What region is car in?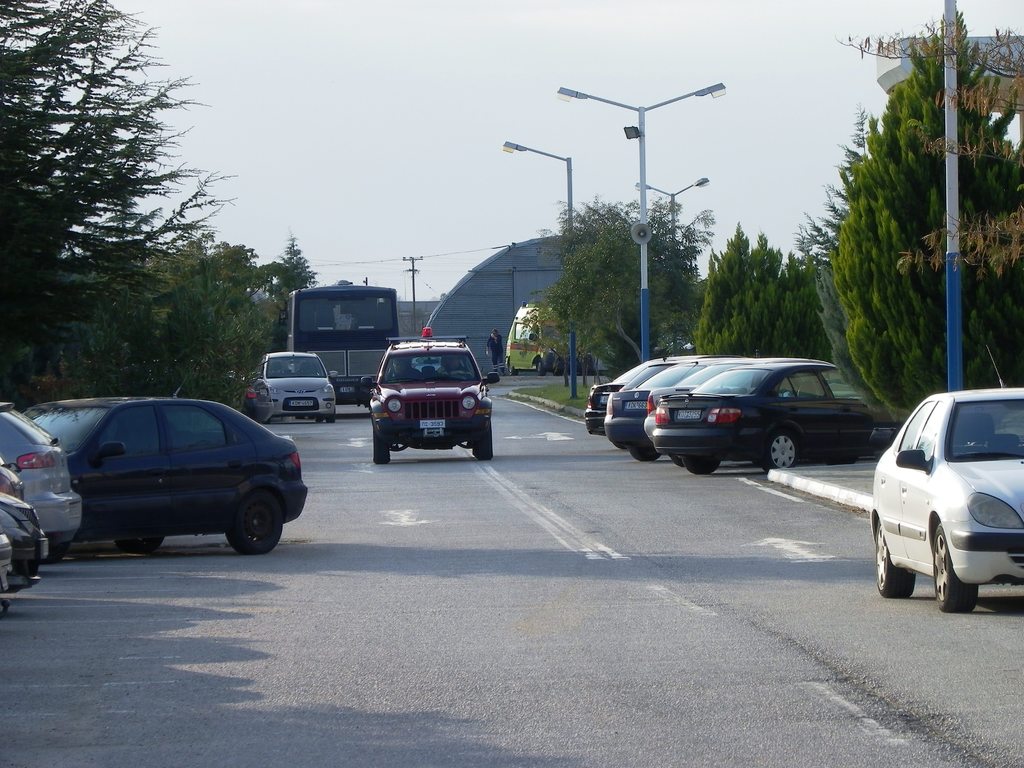
(866,383,1023,616).
